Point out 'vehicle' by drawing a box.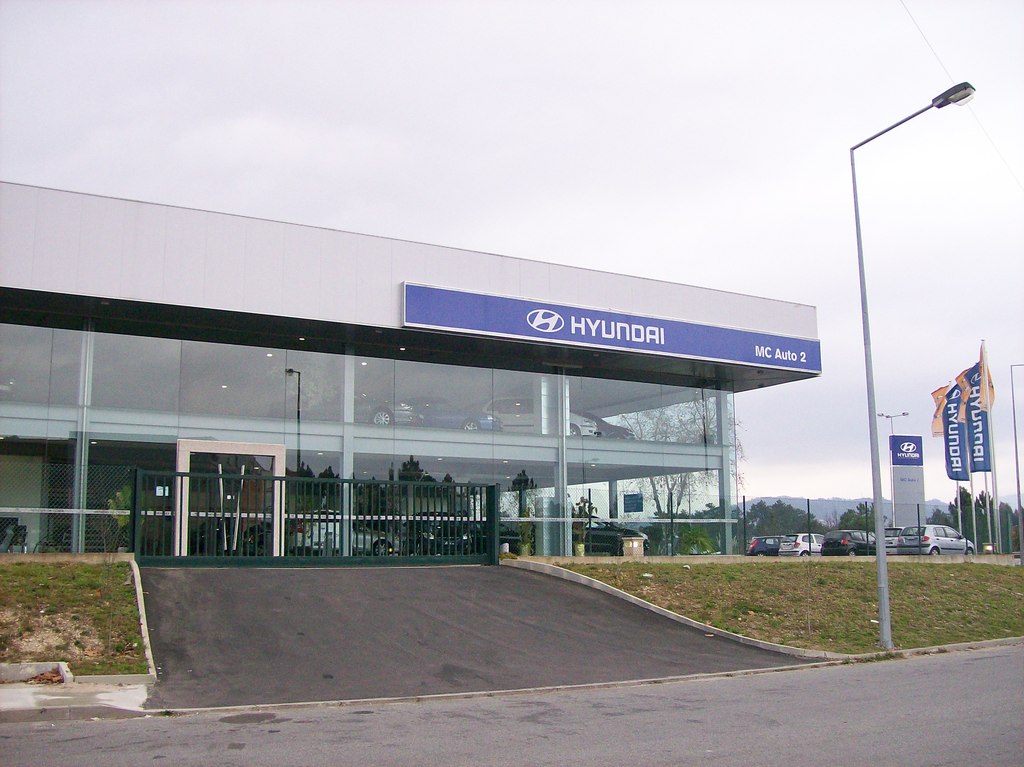
<region>821, 529, 871, 561</region>.
